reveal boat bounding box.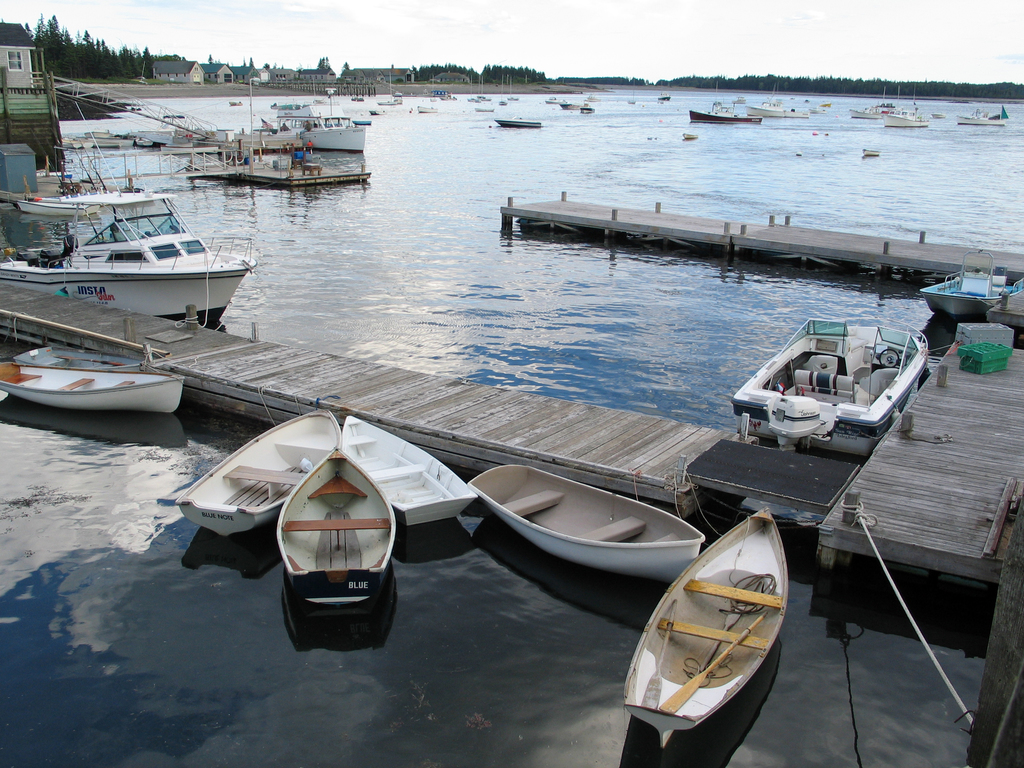
Revealed: BBox(558, 102, 580, 111).
